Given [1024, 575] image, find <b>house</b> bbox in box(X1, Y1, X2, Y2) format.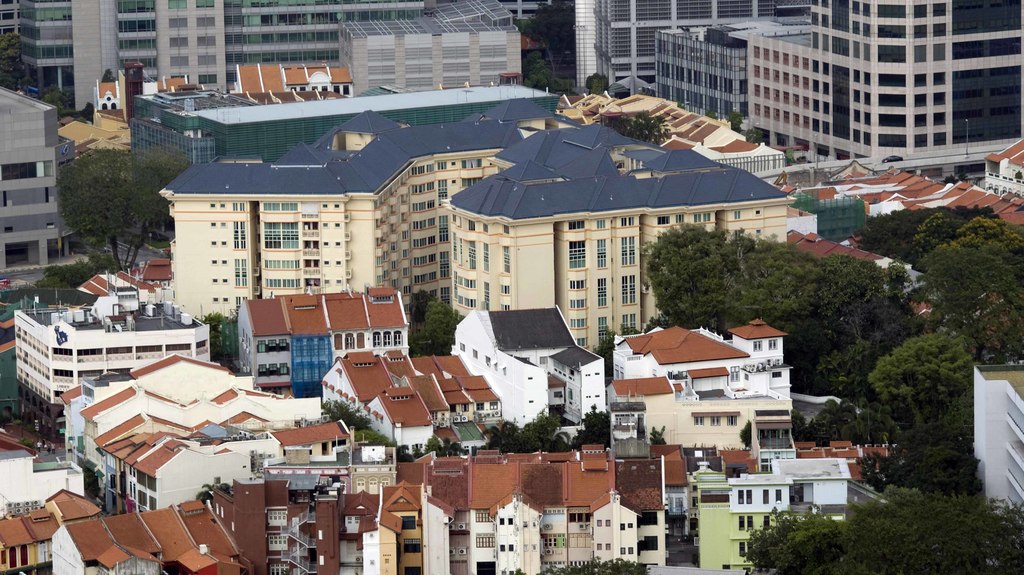
box(972, 362, 1023, 538).
